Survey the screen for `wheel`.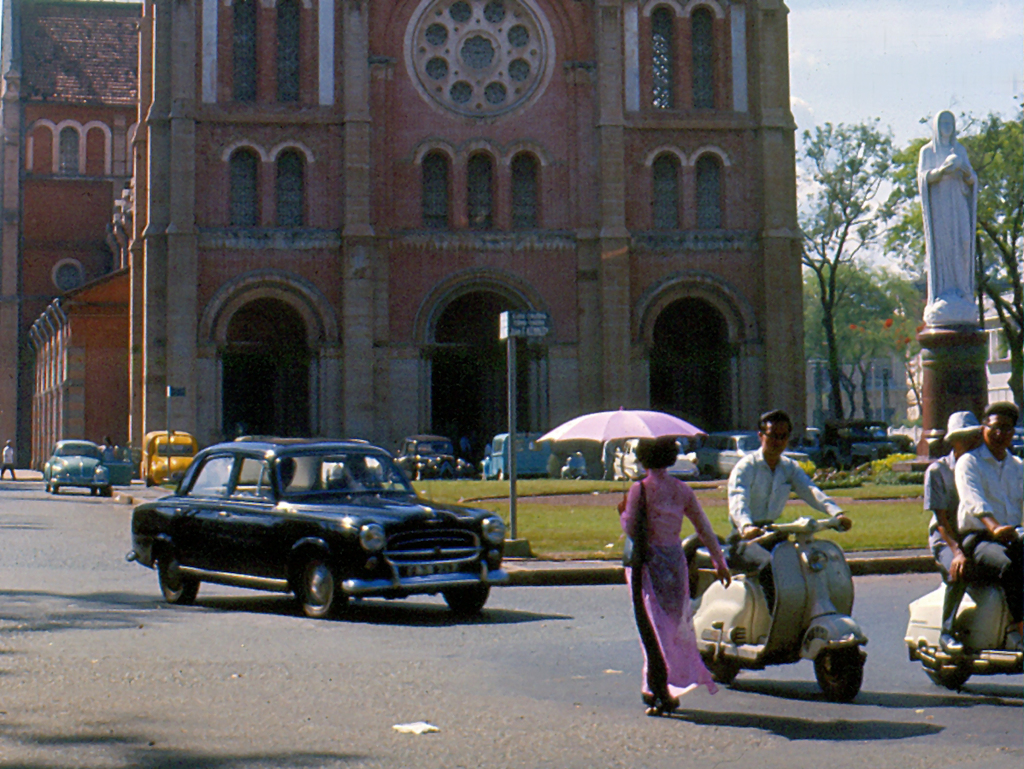
Survey found: [924,665,974,690].
